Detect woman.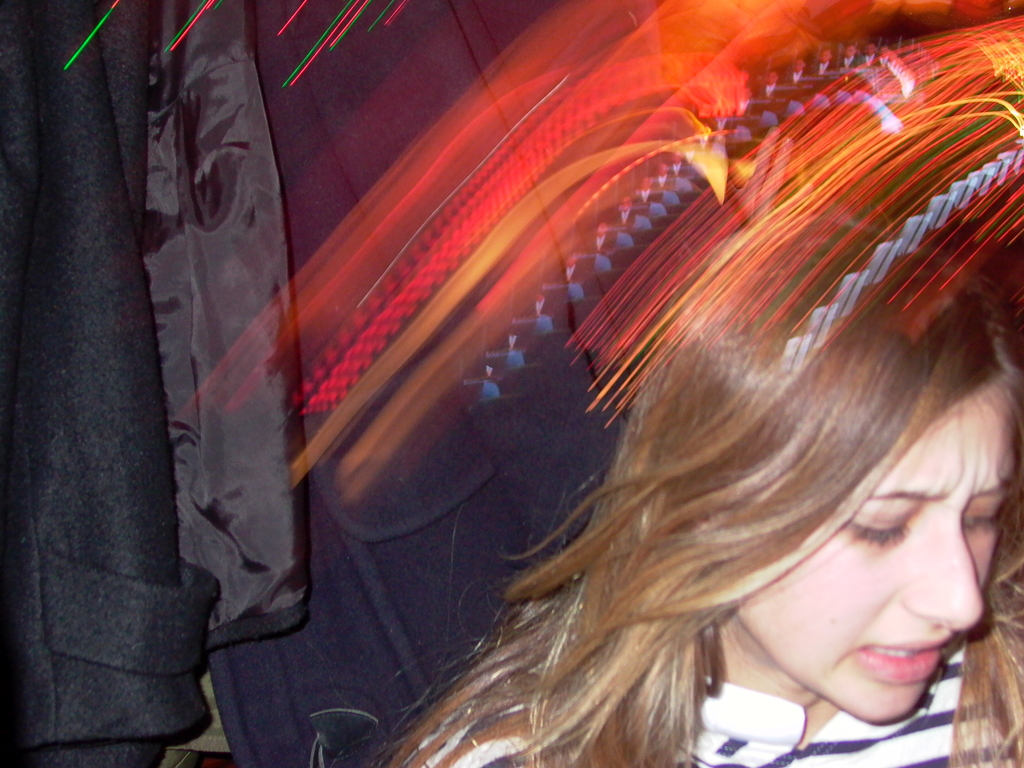
Detected at (367, 34, 1023, 767).
